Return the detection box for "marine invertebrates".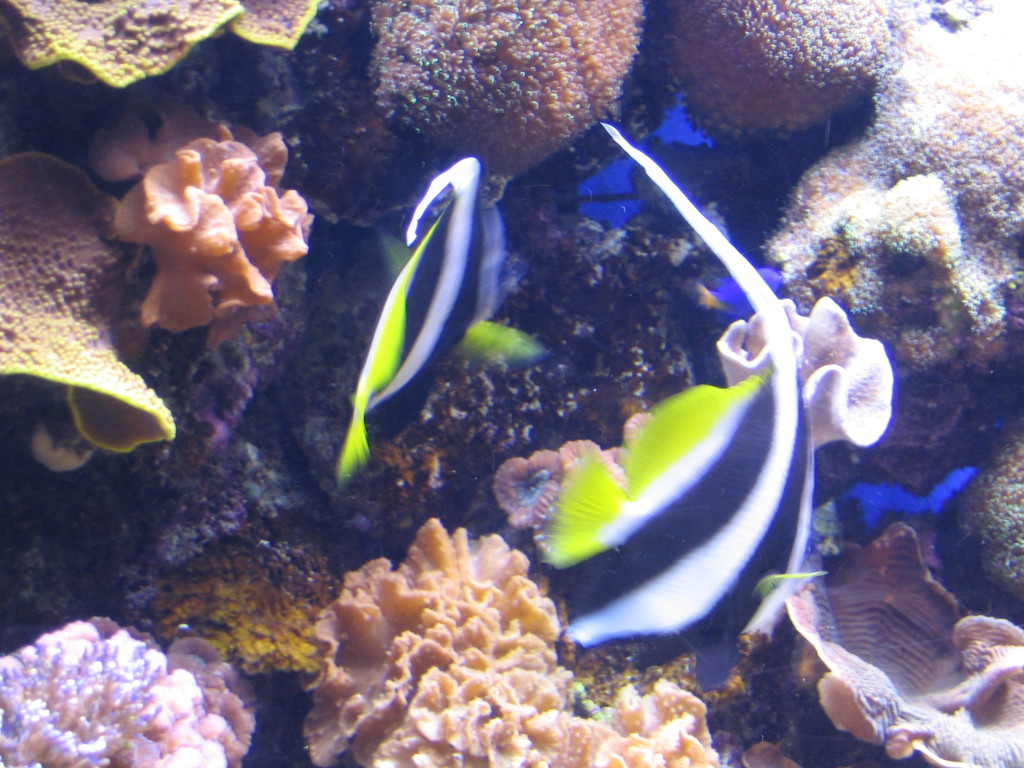
(x1=132, y1=515, x2=361, y2=706).
